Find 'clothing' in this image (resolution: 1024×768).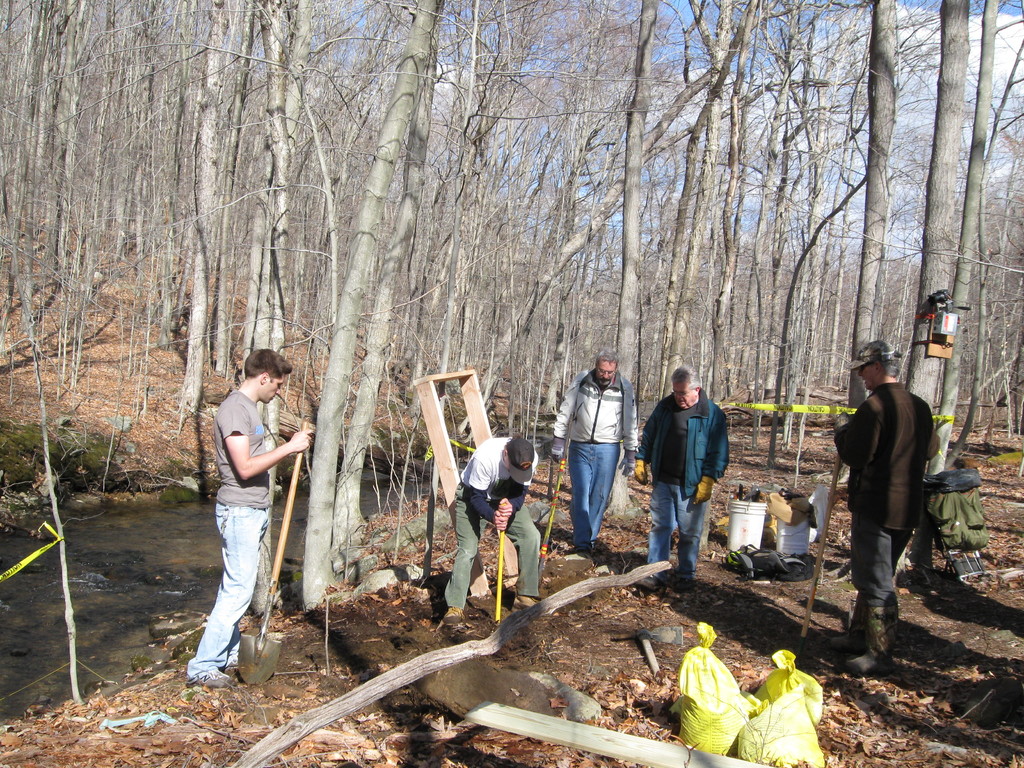
(640,393,728,573).
